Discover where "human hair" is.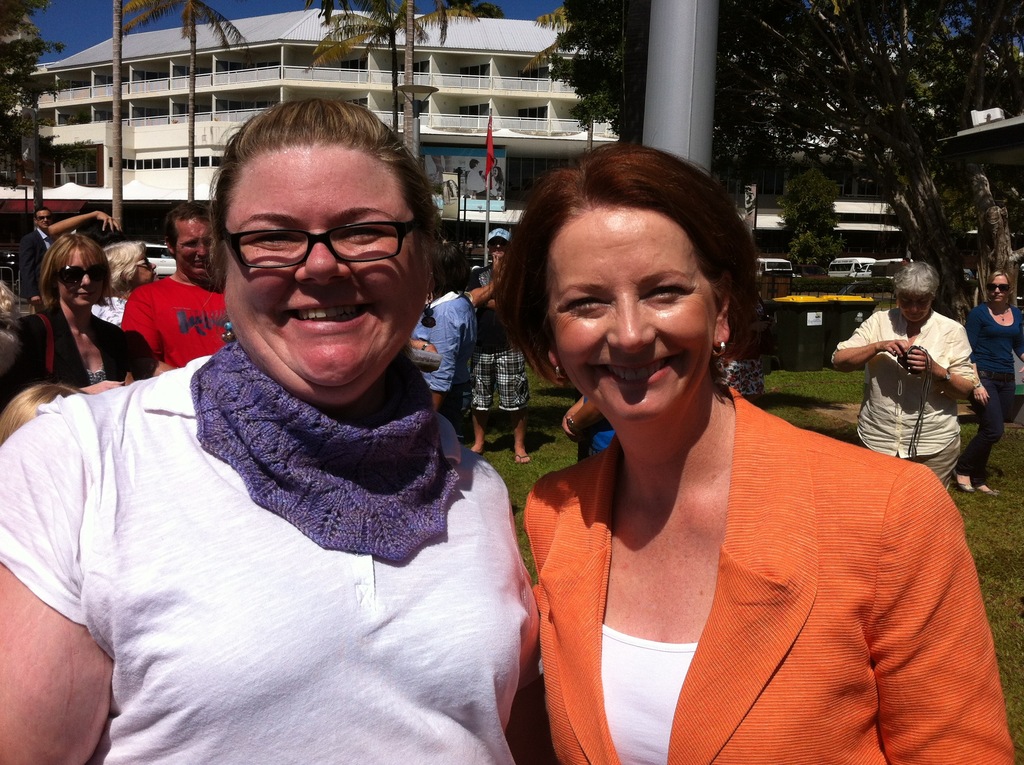
Discovered at 892, 261, 944, 295.
